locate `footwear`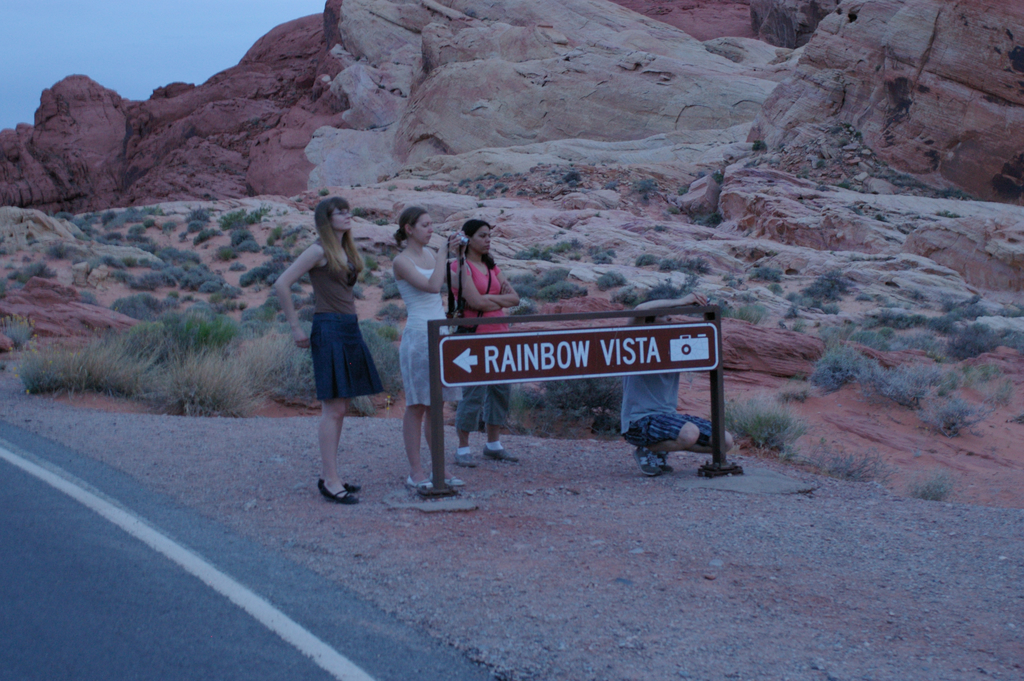
(316,477,362,493)
